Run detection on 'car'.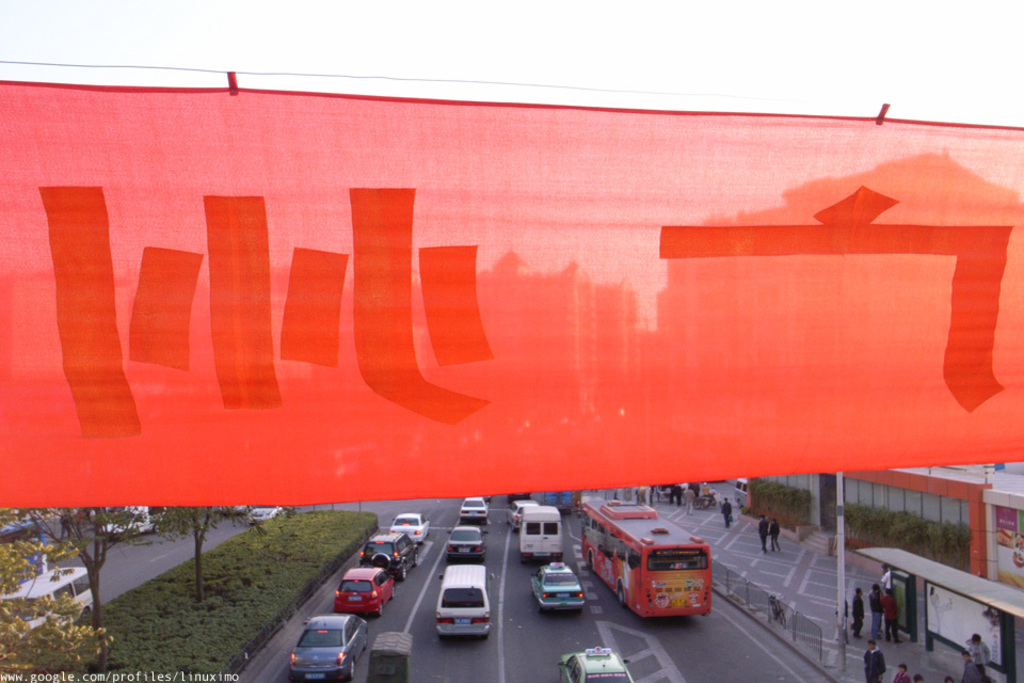
Result: (x1=557, y1=646, x2=637, y2=682).
